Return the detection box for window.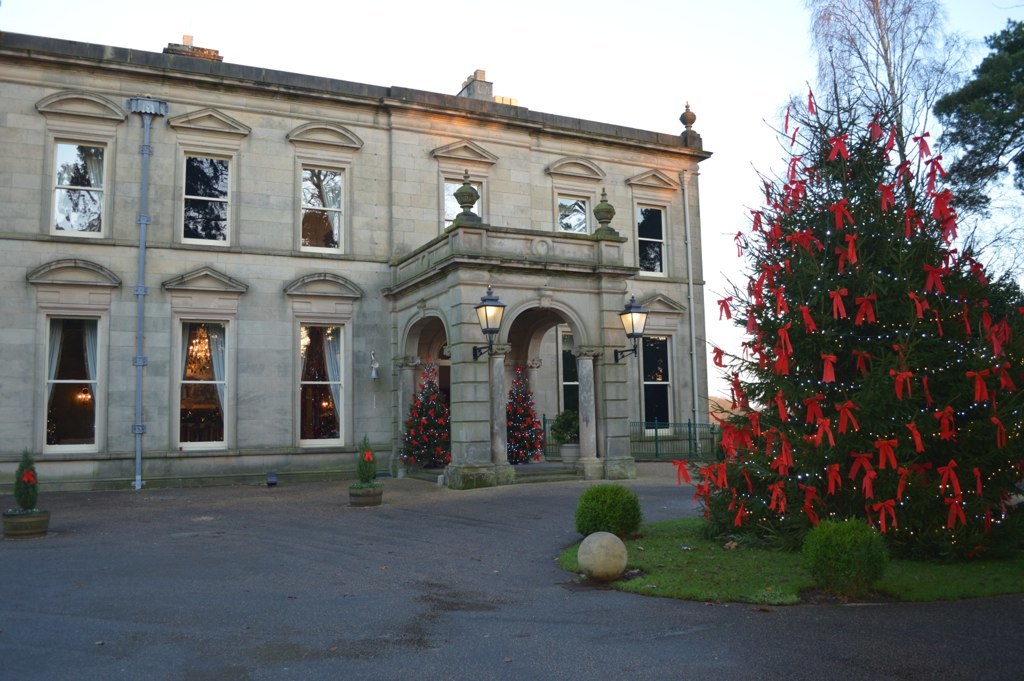
box=[297, 317, 350, 448].
